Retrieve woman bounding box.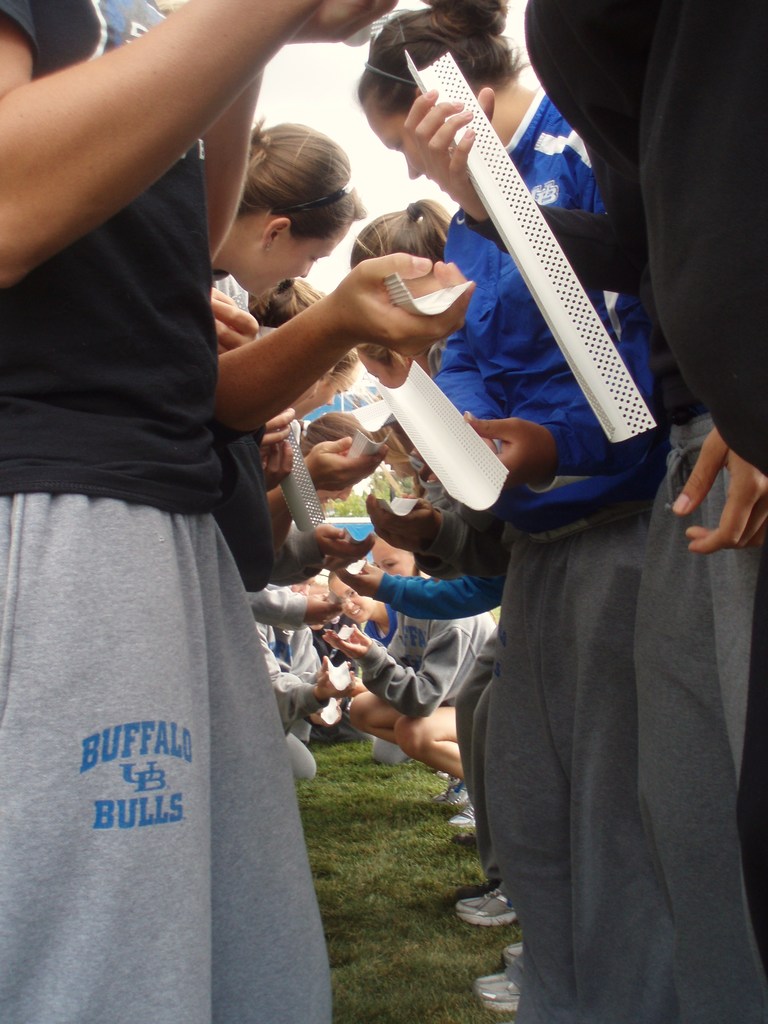
Bounding box: rect(349, 0, 673, 1023).
